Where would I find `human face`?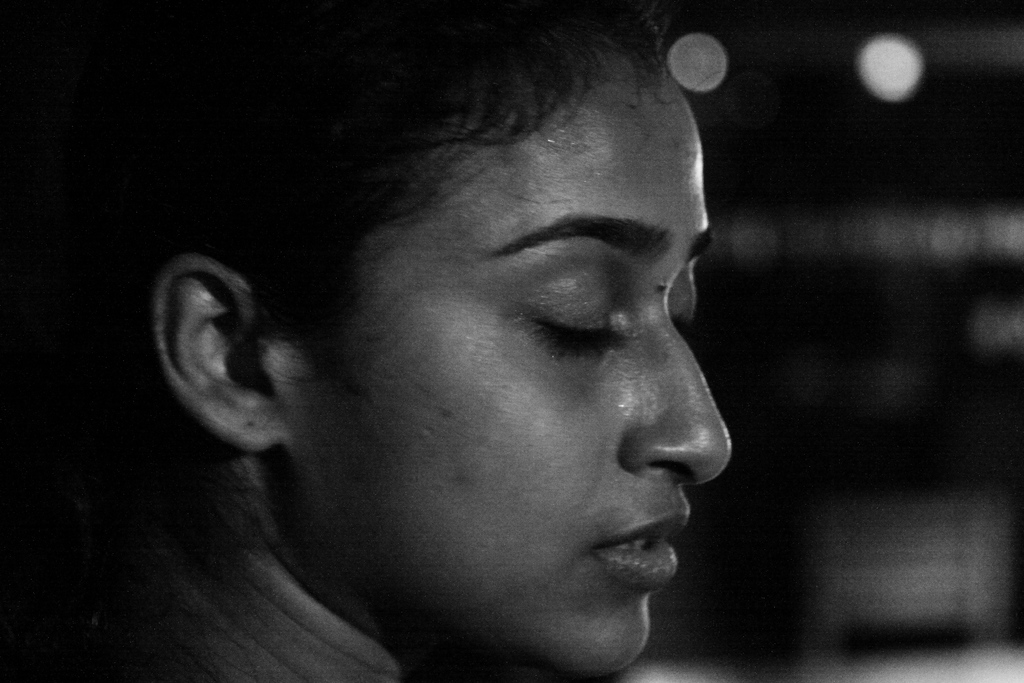
At x1=229 y1=29 x2=760 y2=682.
